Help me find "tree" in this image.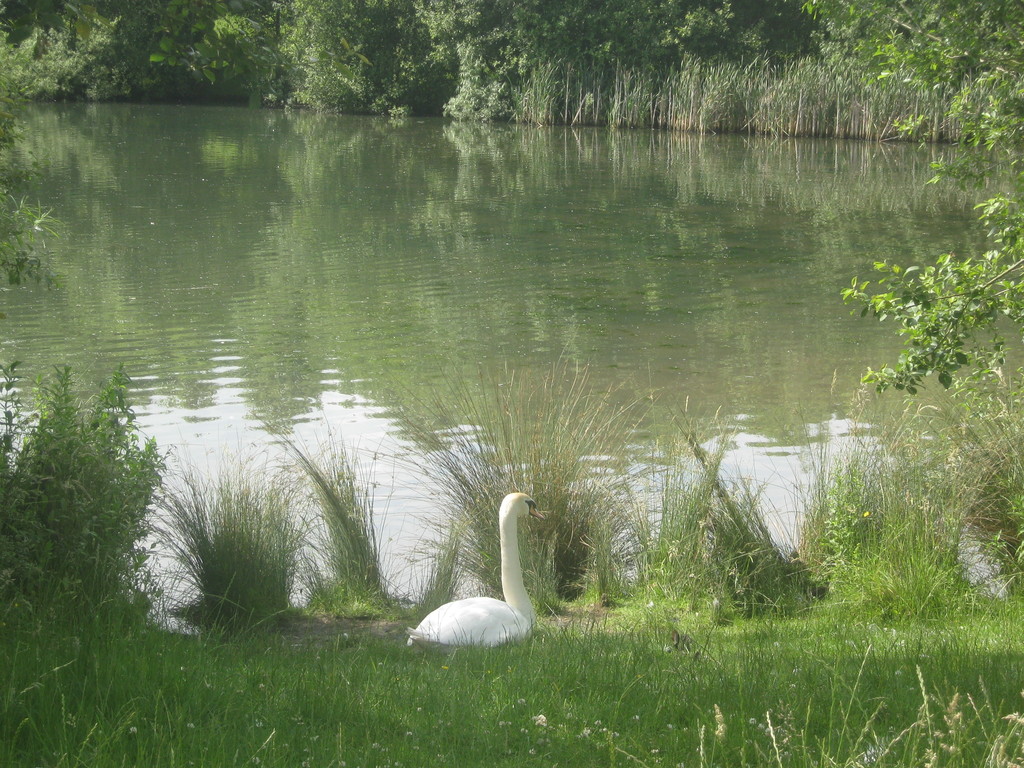
Found it: x1=0 y1=127 x2=56 y2=315.
